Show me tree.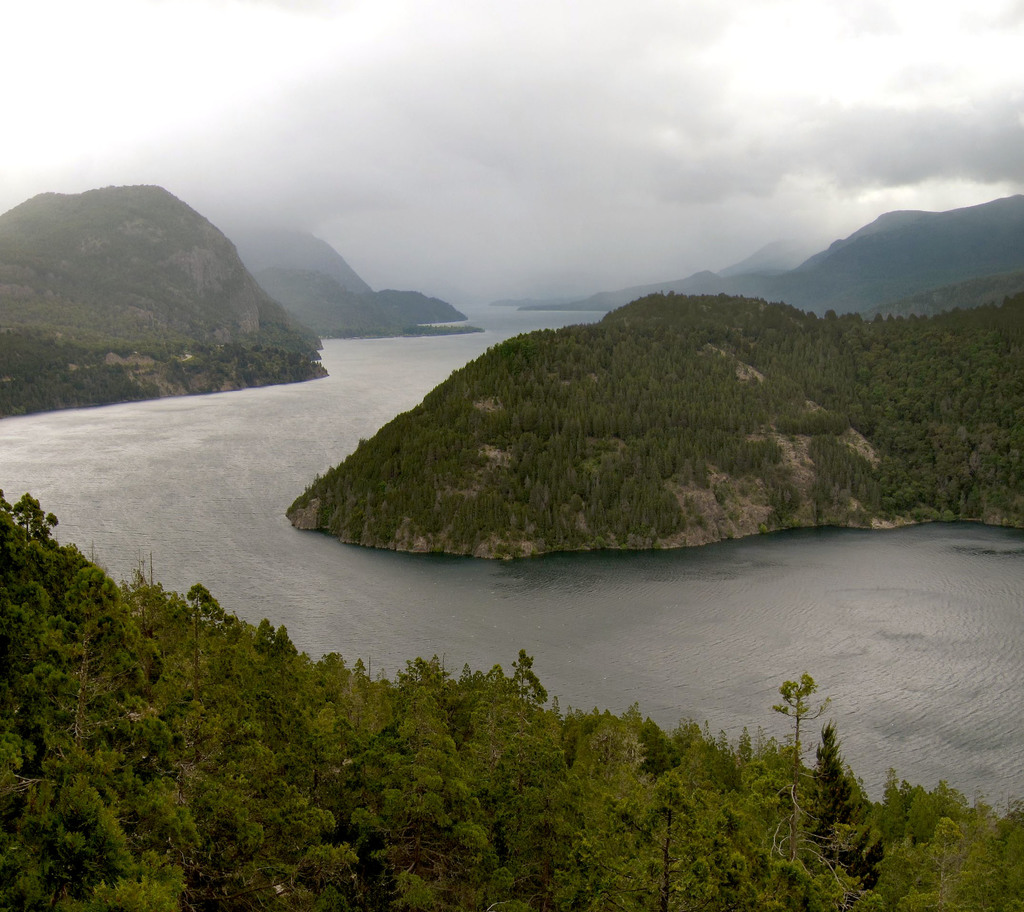
tree is here: [883,793,1004,877].
